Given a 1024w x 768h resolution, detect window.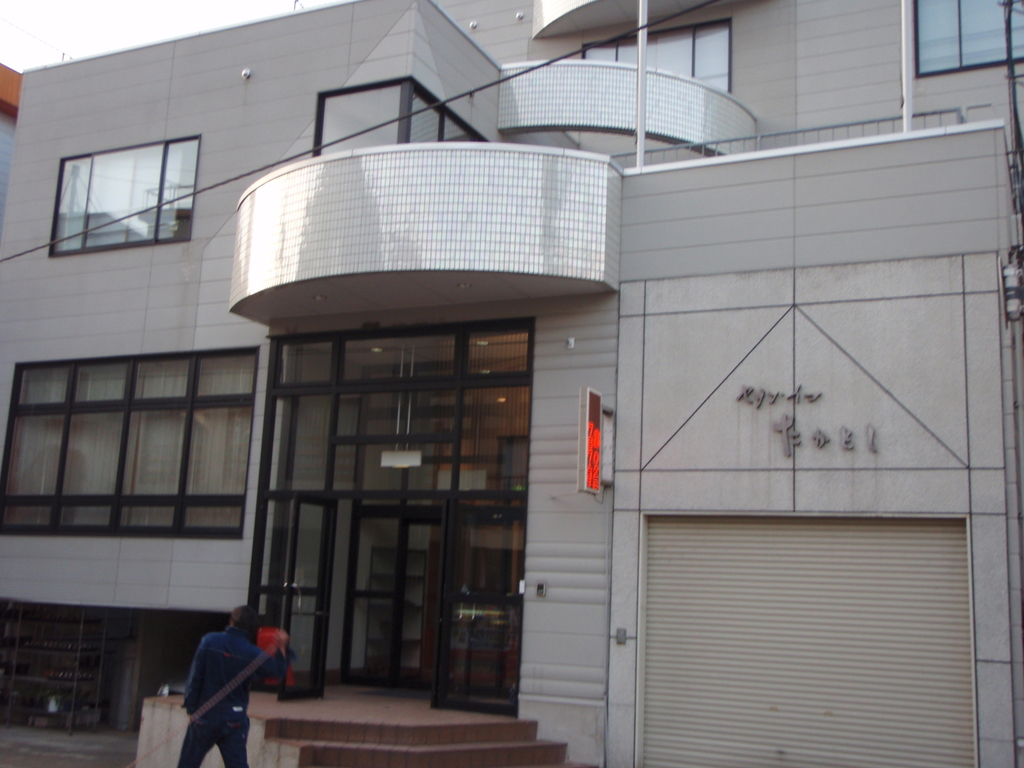
l=908, t=0, r=1023, b=68.
